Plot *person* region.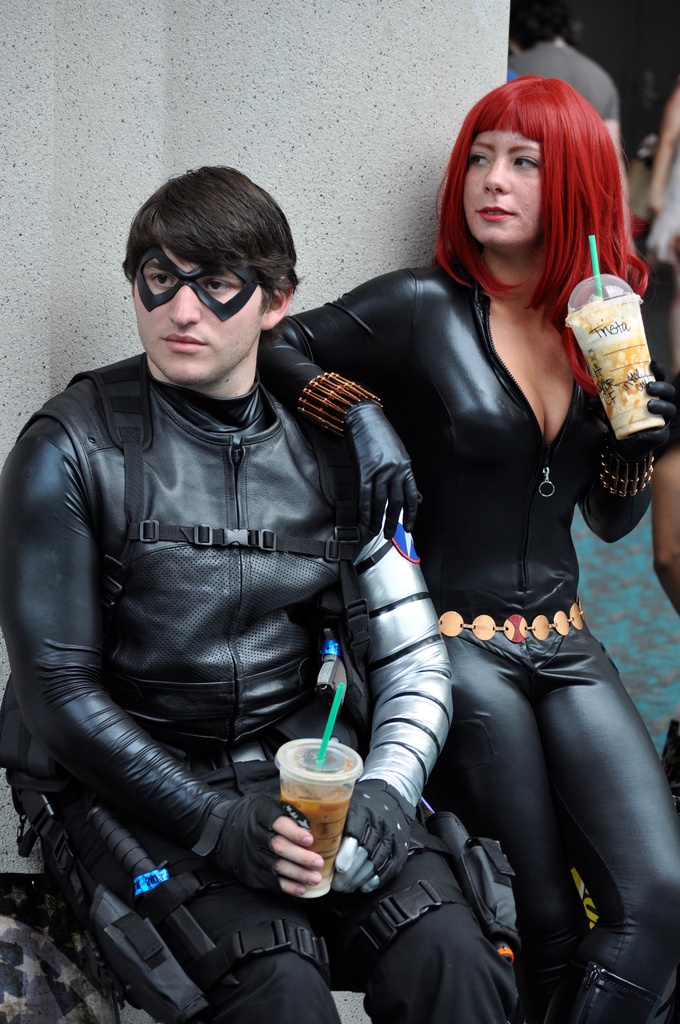
Plotted at select_region(255, 76, 679, 1023).
